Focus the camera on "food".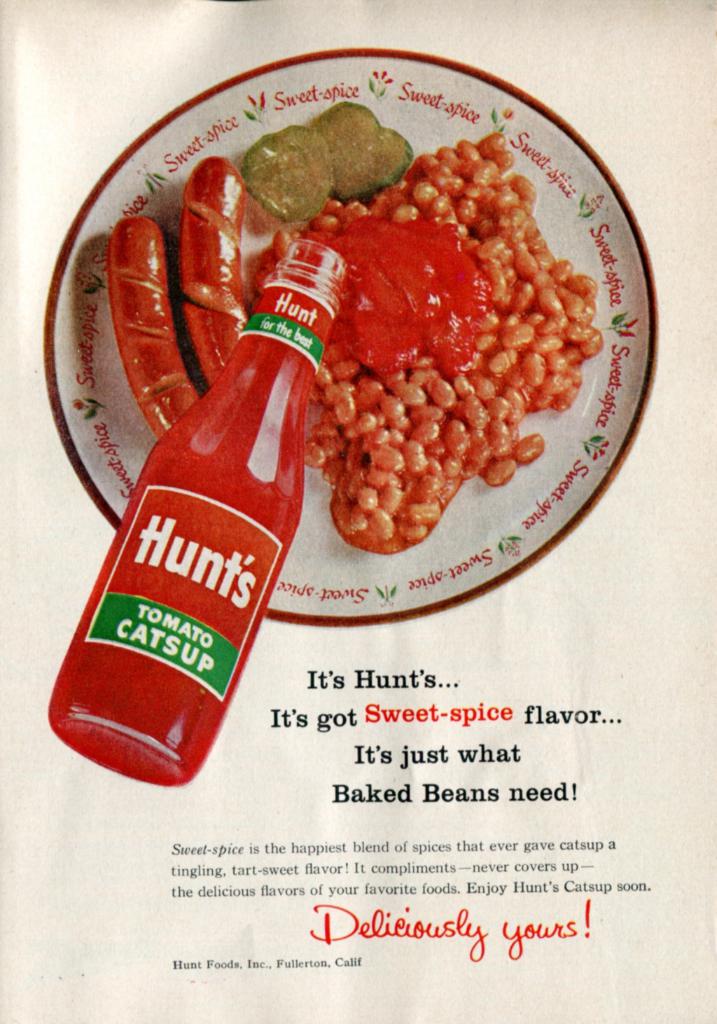
Focus region: detection(240, 129, 339, 217).
